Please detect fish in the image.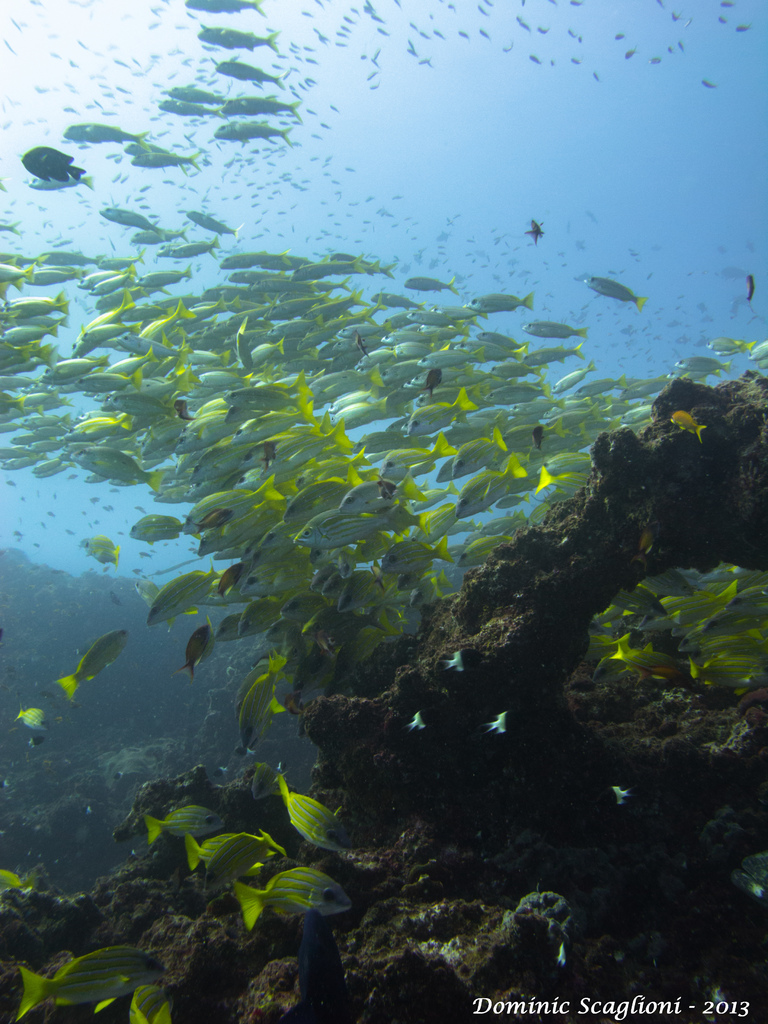
{"left": 126, "top": 142, "right": 164, "bottom": 154}.
